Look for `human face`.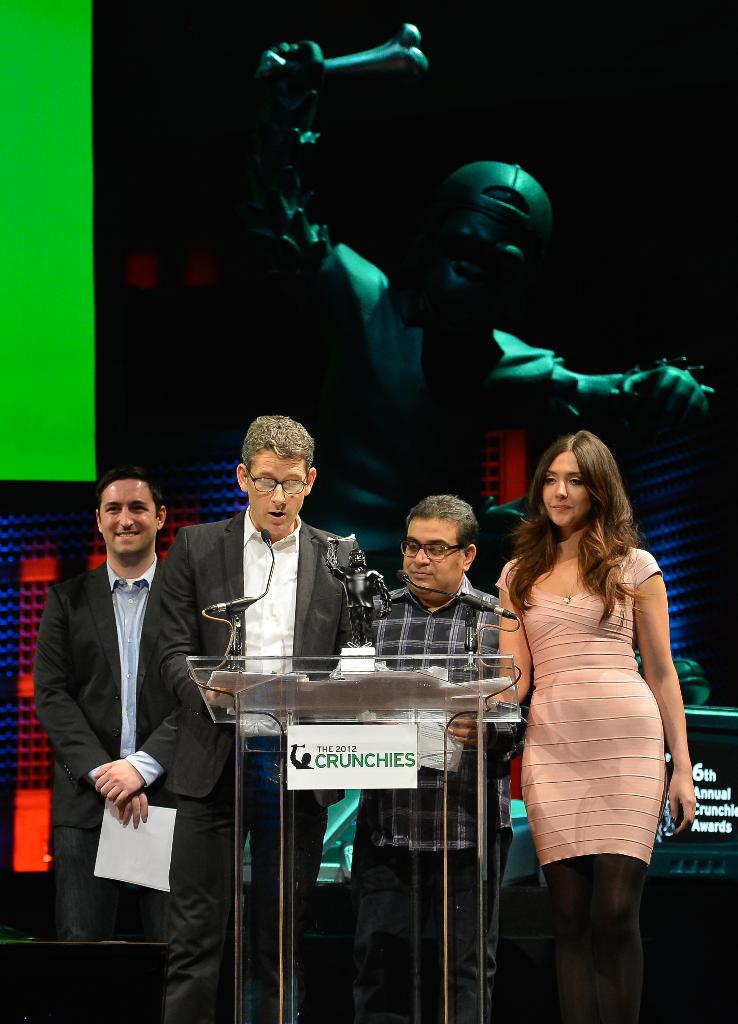
Found: x1=250, y1=443, x2=308, y2=534.
